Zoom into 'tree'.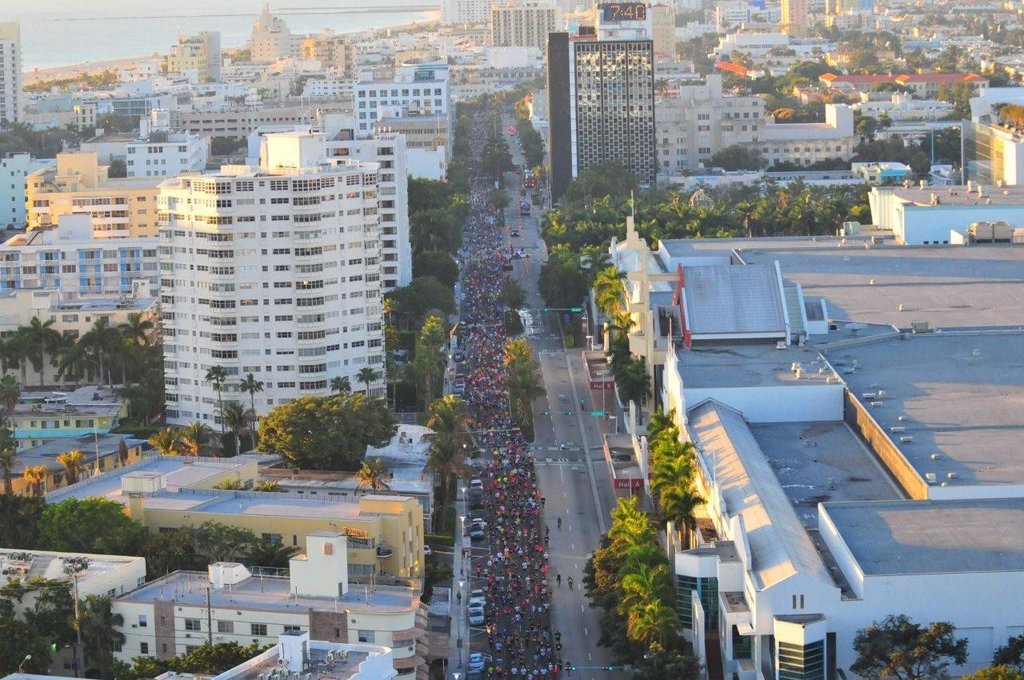
Zoom target: 21,70,118,98.
